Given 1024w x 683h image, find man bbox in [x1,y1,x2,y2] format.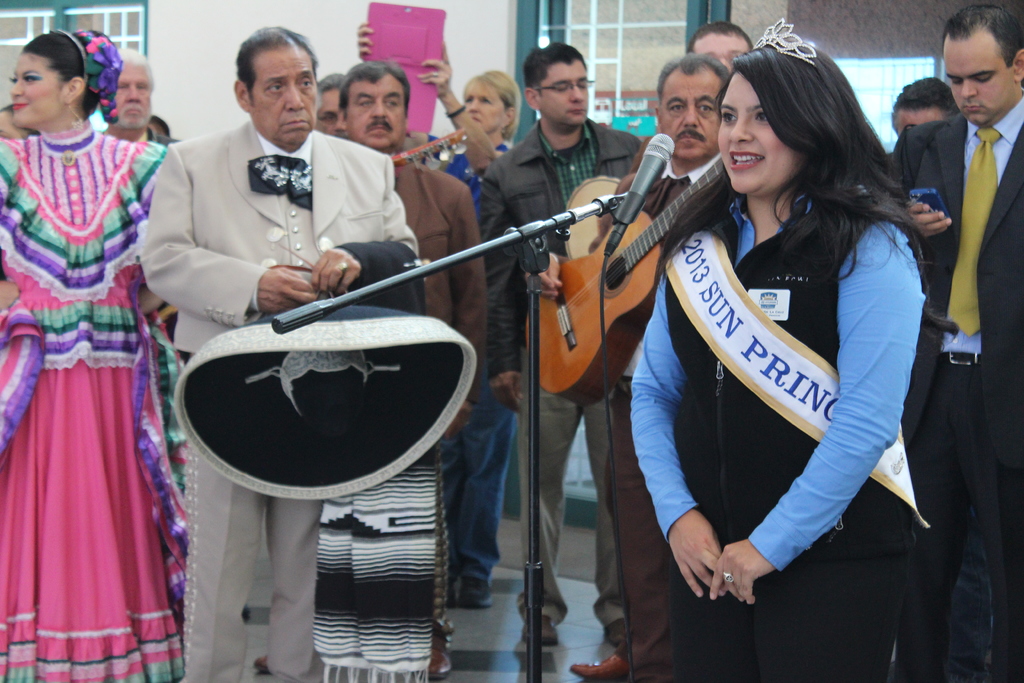
[630,21,754,168].
